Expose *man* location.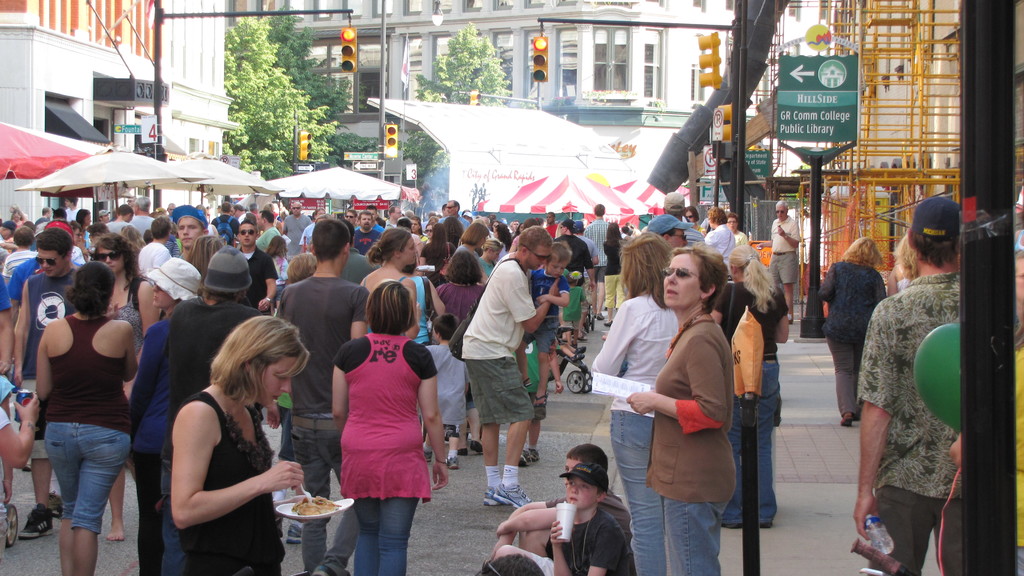
Exposed at [x1=586, y1=206, x2=626, y2=326].
